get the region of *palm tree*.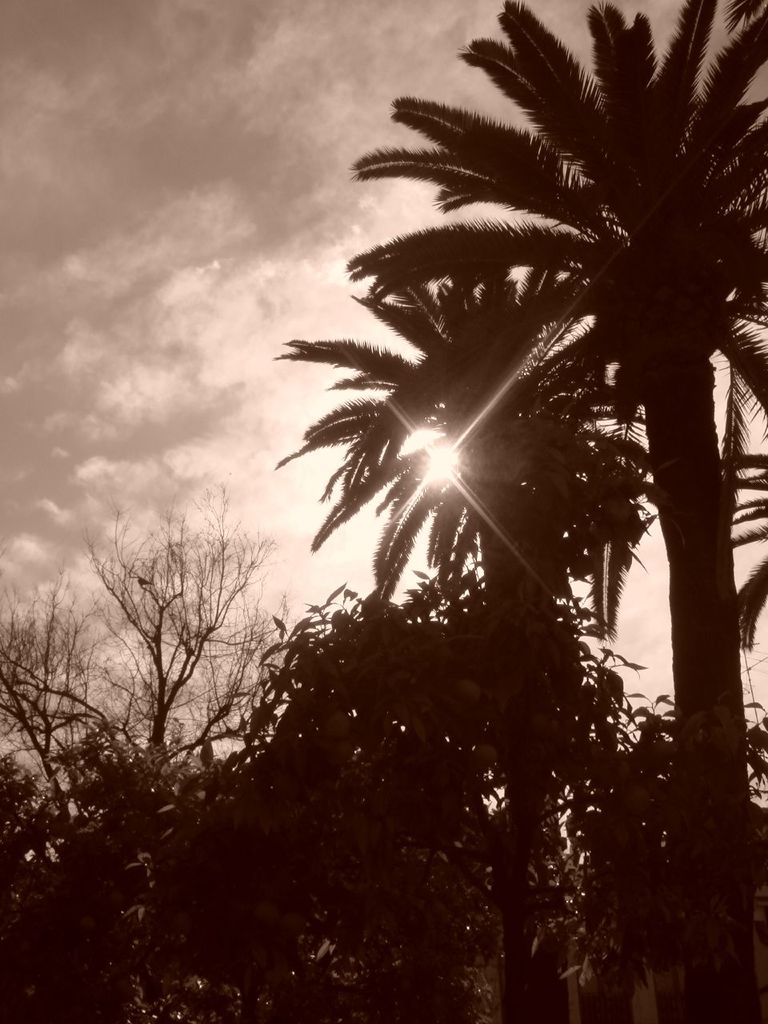
rect(365, 0, 767, 950).
